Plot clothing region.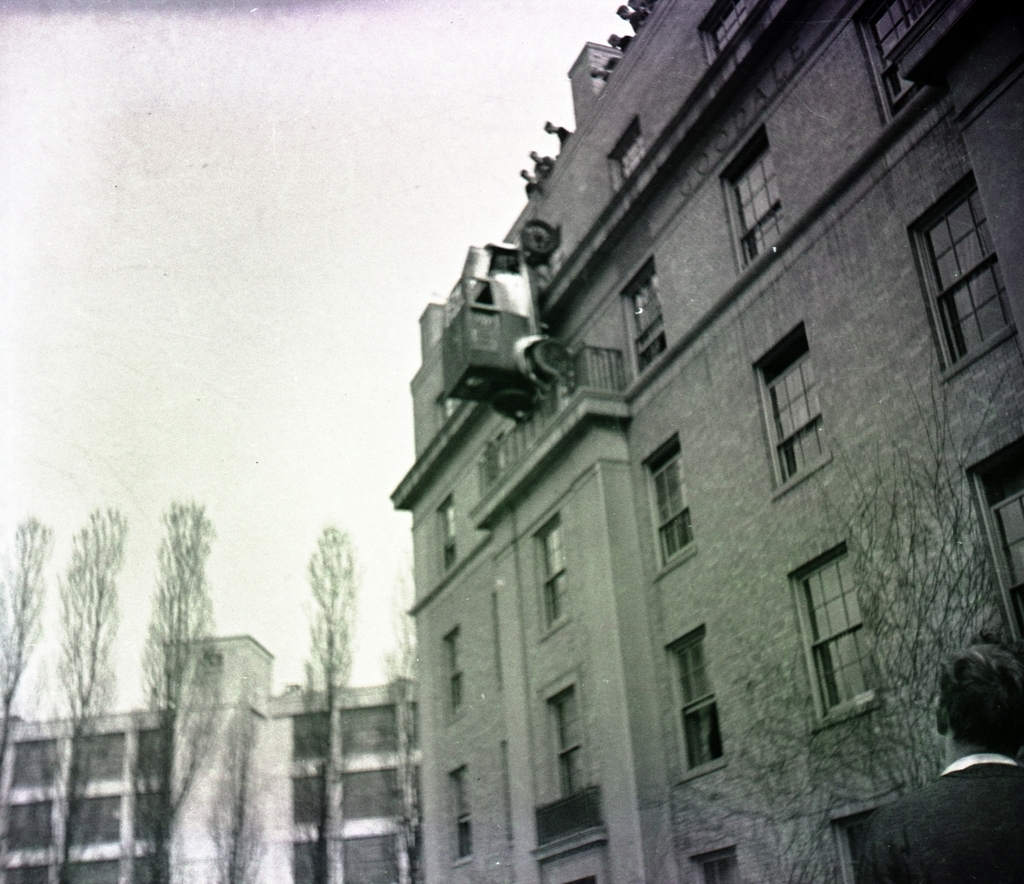
Plotted at x1=527 y1=177 x2=541 y2=200.
